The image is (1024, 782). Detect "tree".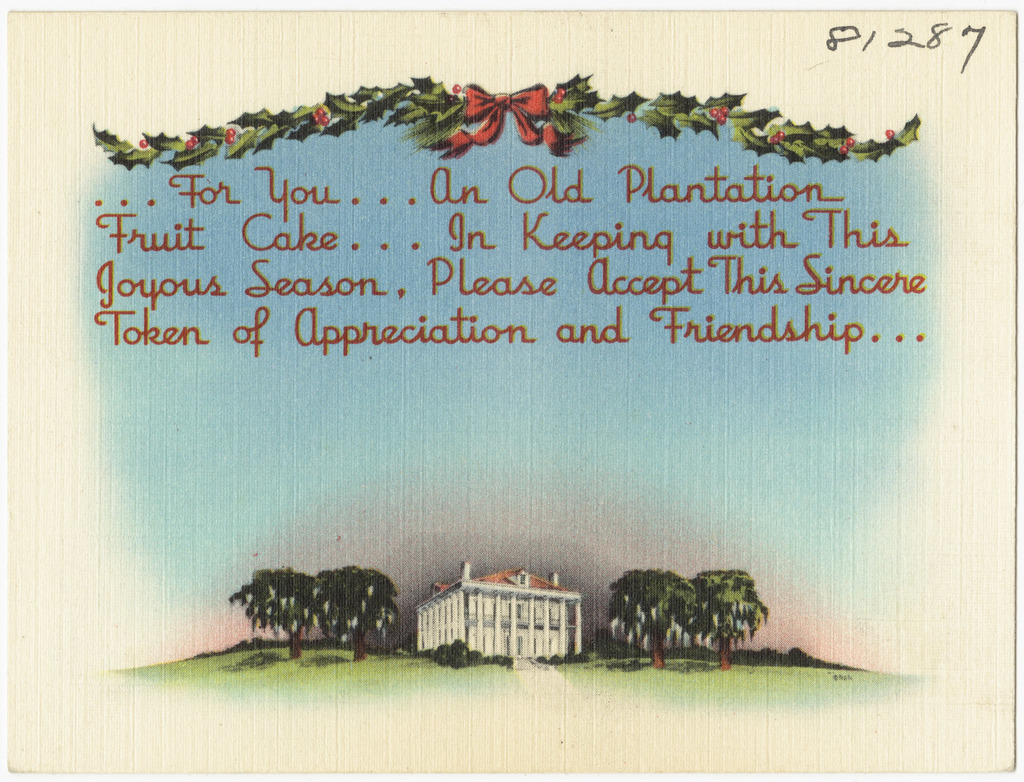
Detection: (320, 560, 401, 661).
